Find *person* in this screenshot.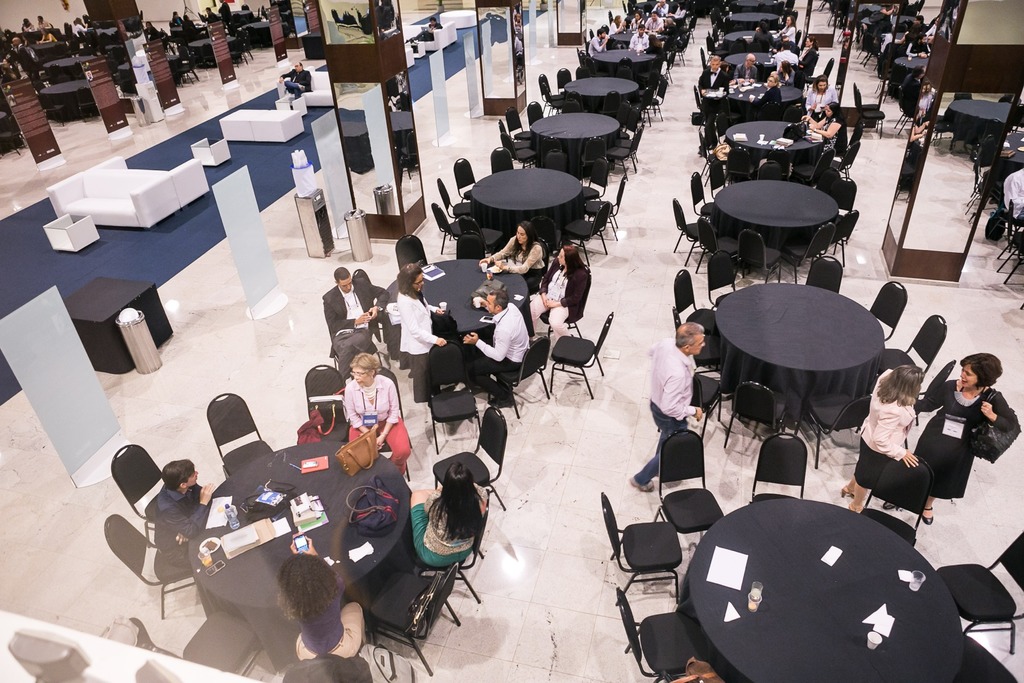
The bounding box for *person* is <bbox>774, 55, 797, 86</bbox>.
